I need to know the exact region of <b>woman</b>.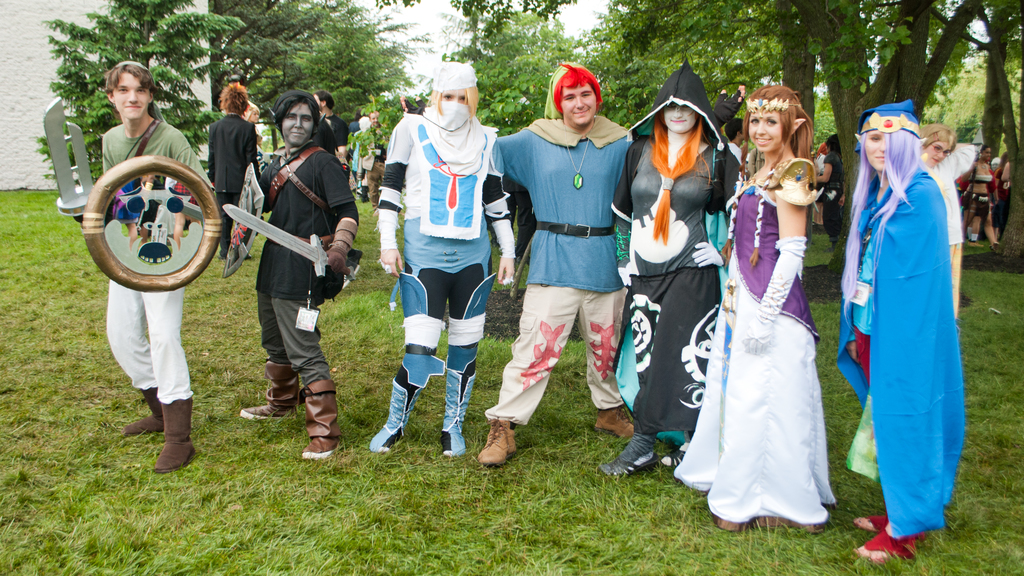
Region: bbox=(208, 79, 263, 263).
